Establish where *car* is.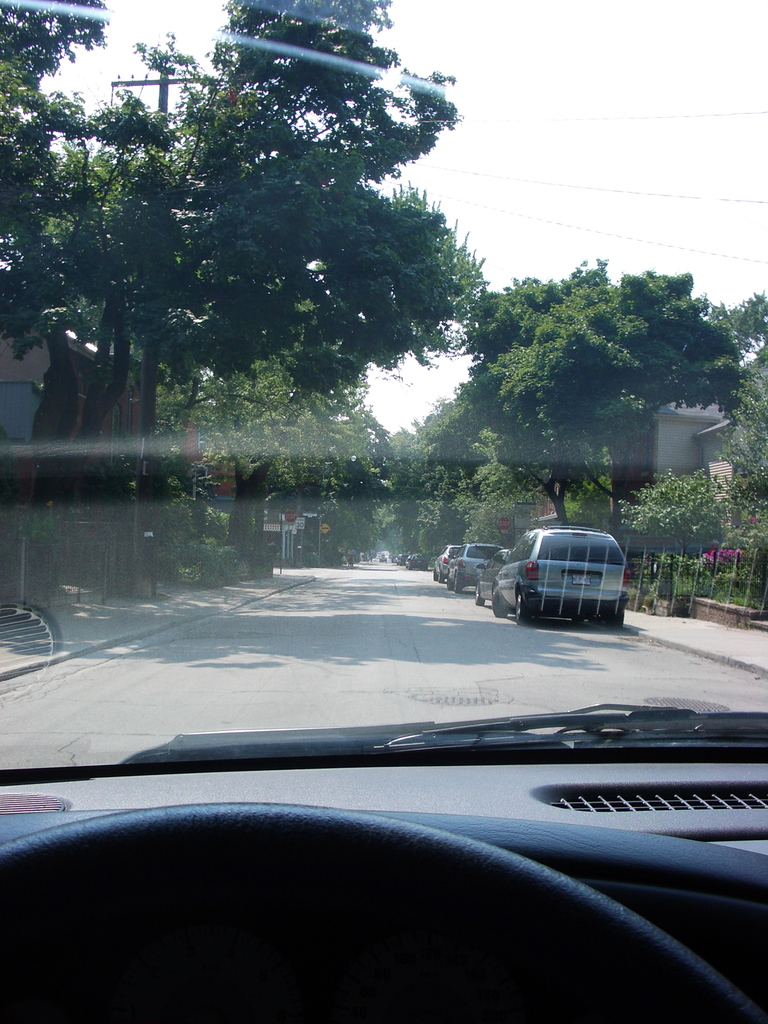
Established at bbox(448, 541, 504, 591).
